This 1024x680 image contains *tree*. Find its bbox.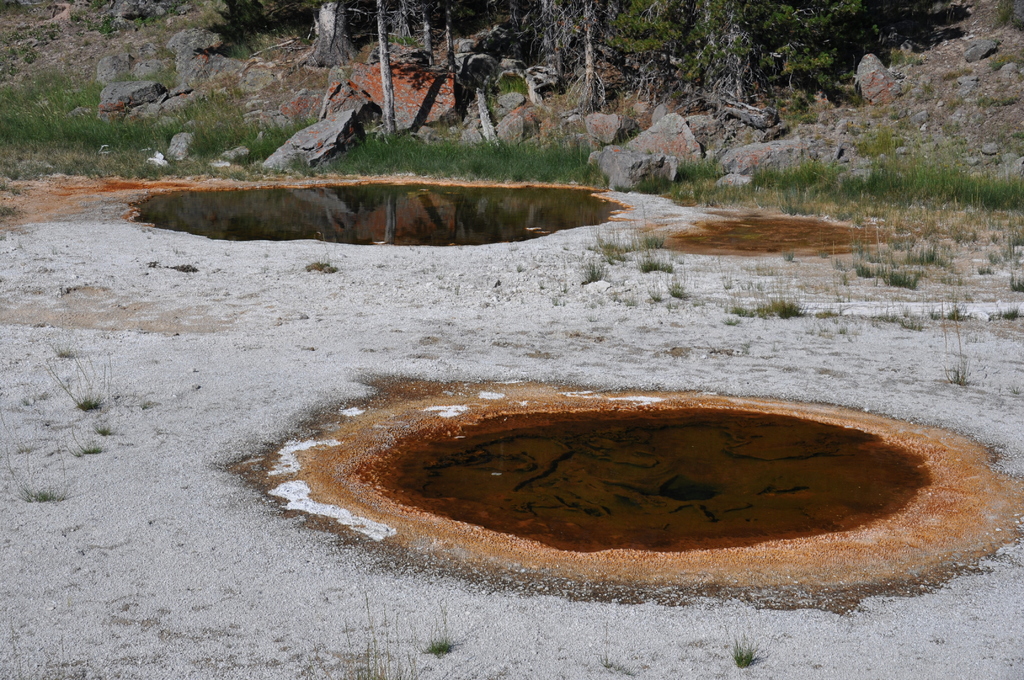
524,0,859,123.
